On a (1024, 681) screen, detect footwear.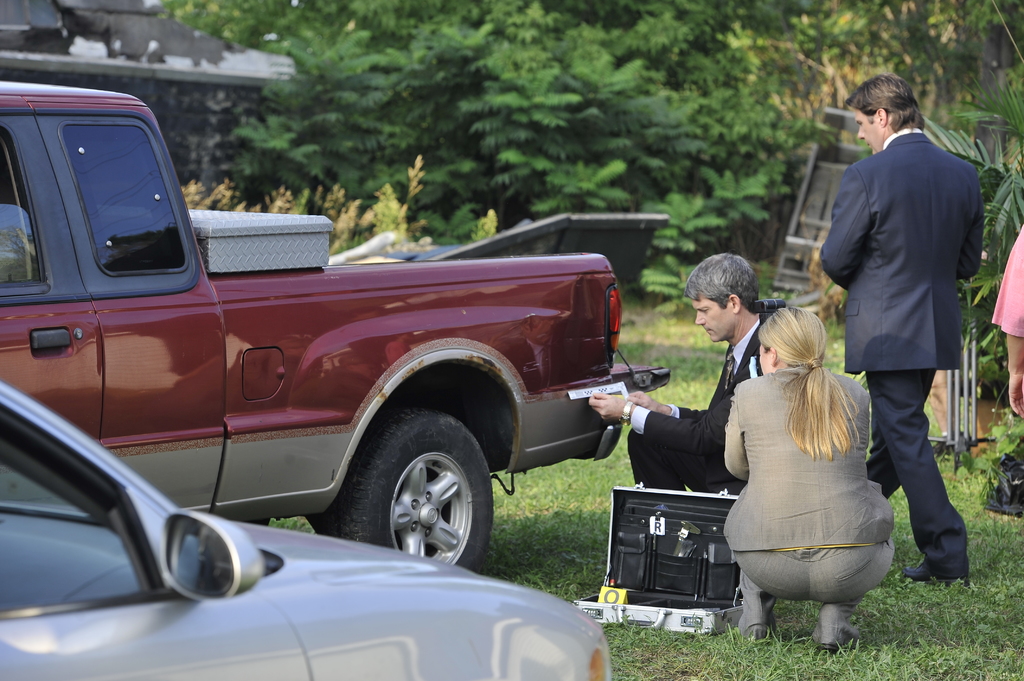
<box>817,645,841,655</box>.
